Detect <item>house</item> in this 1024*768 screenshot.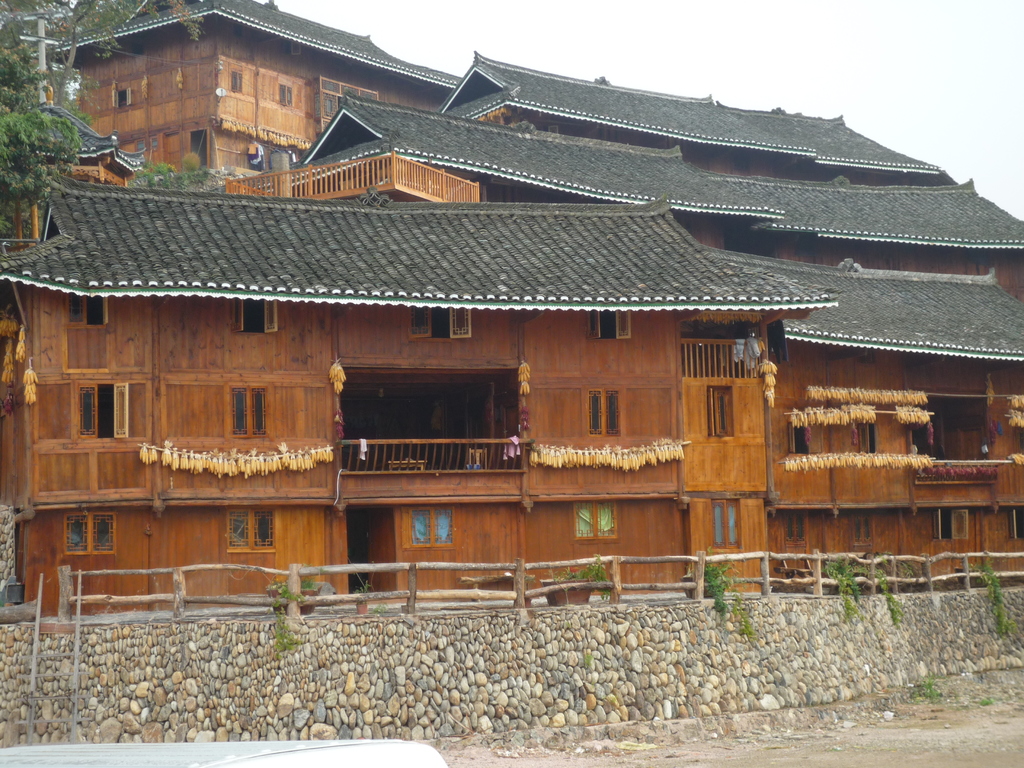
Detection: [451, 53, 773, 102].
